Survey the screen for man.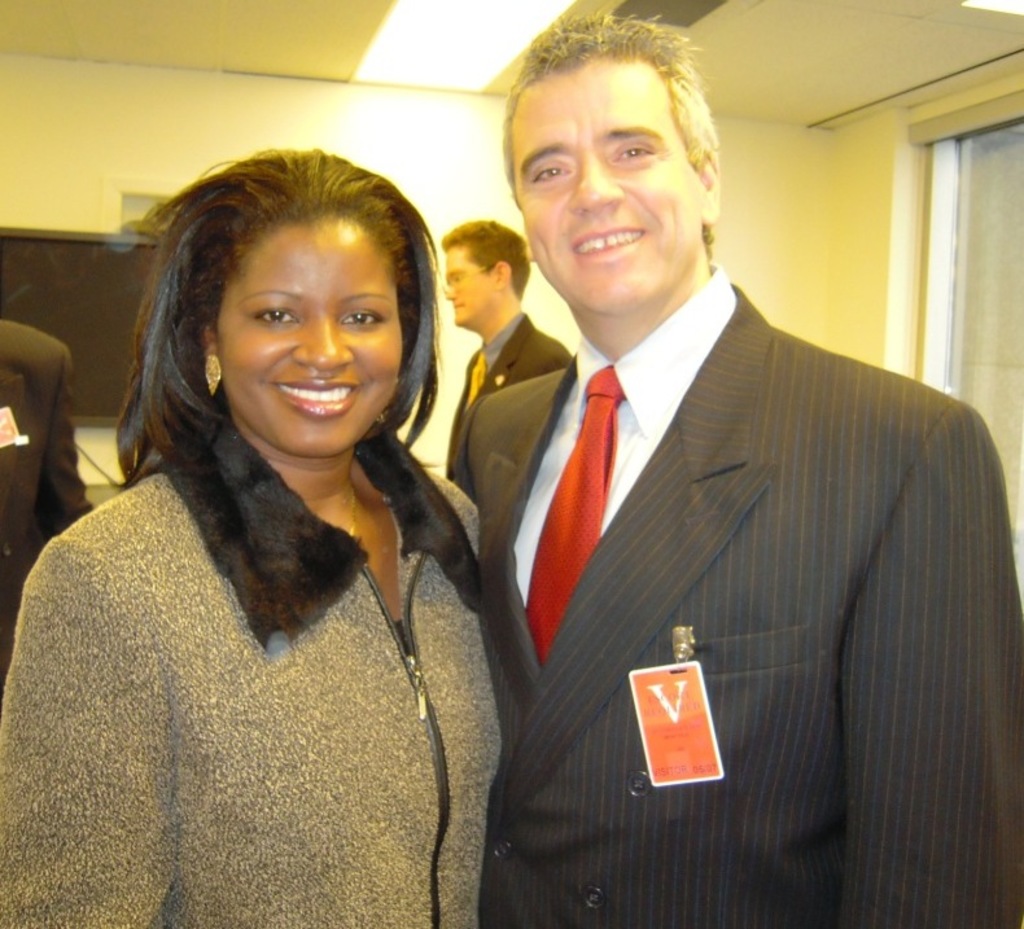
Survey found: detection(447, 8, 1023, 928).
